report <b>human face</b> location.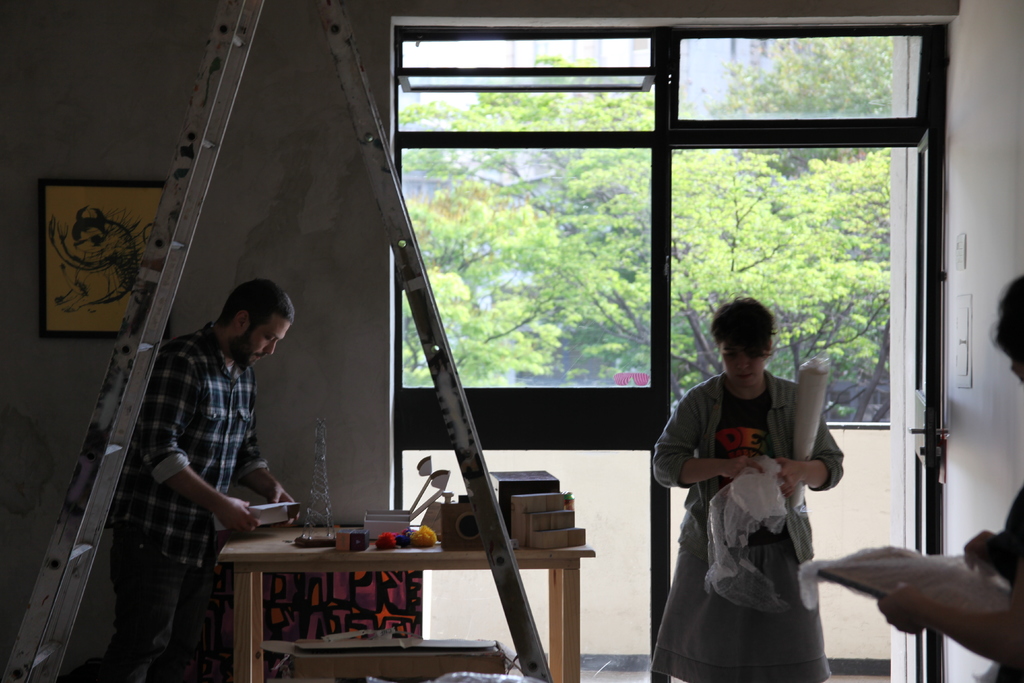
Report: pyautogui.locateOnScreen(240, 317, 295, 370).
